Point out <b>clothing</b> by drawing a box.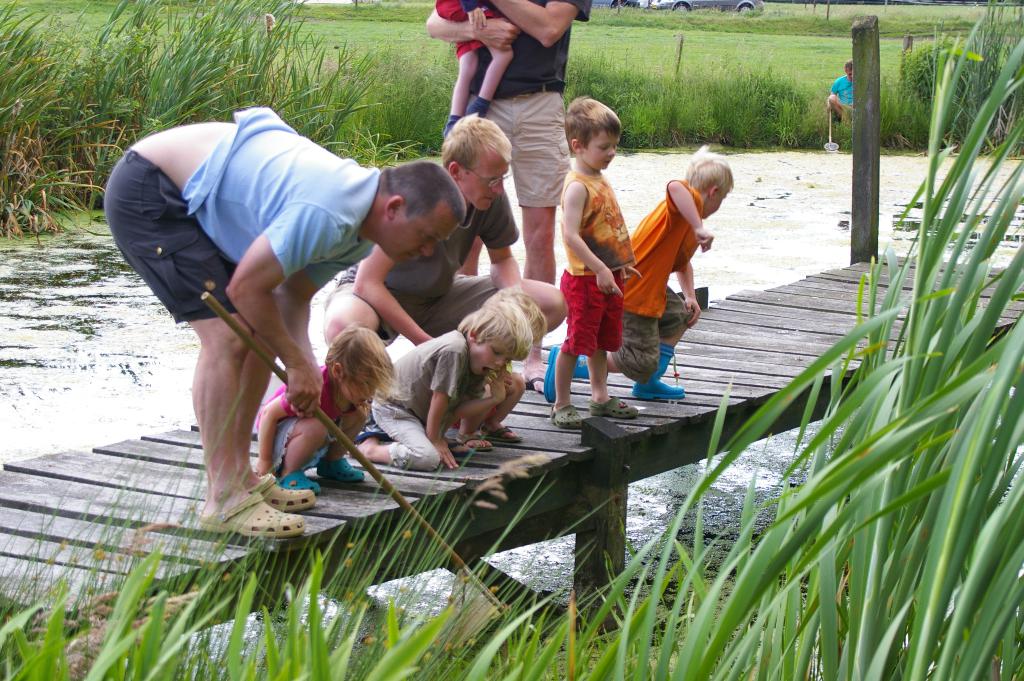
left=254, top=365, right=365, bottom=466.
